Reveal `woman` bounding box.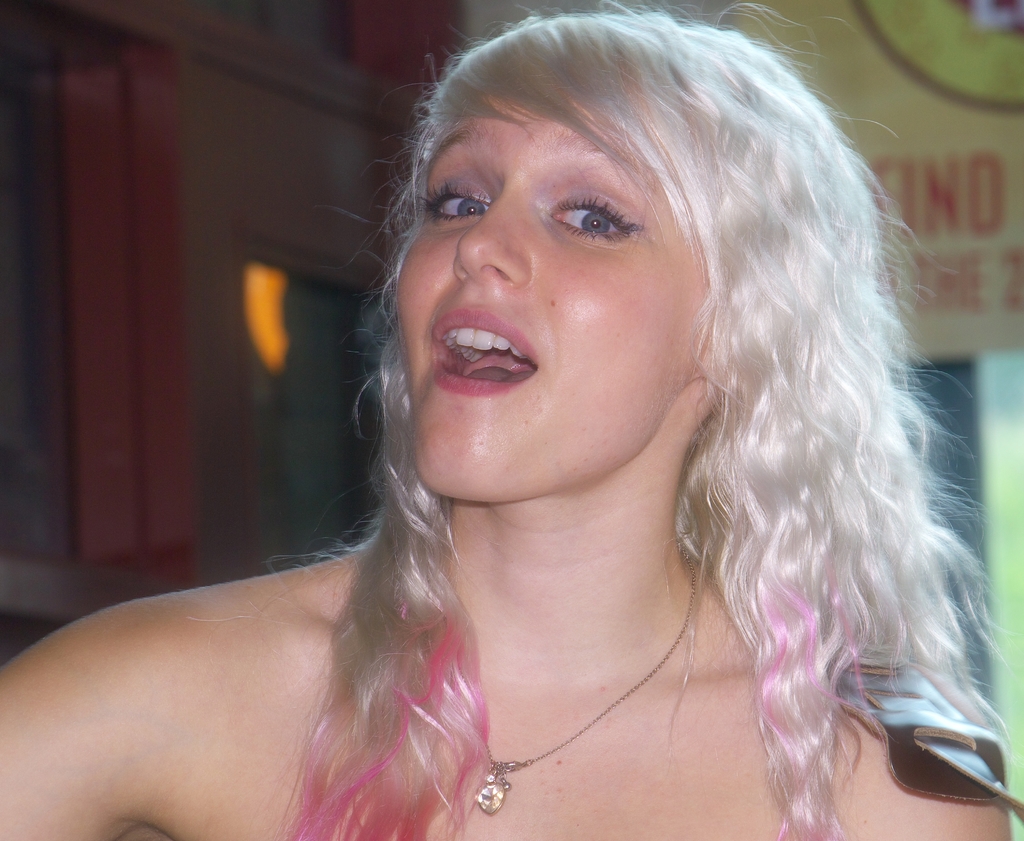
Revealed: {"x1": 73, "y1": 13, "x2": 1022, "y2": 840}.
